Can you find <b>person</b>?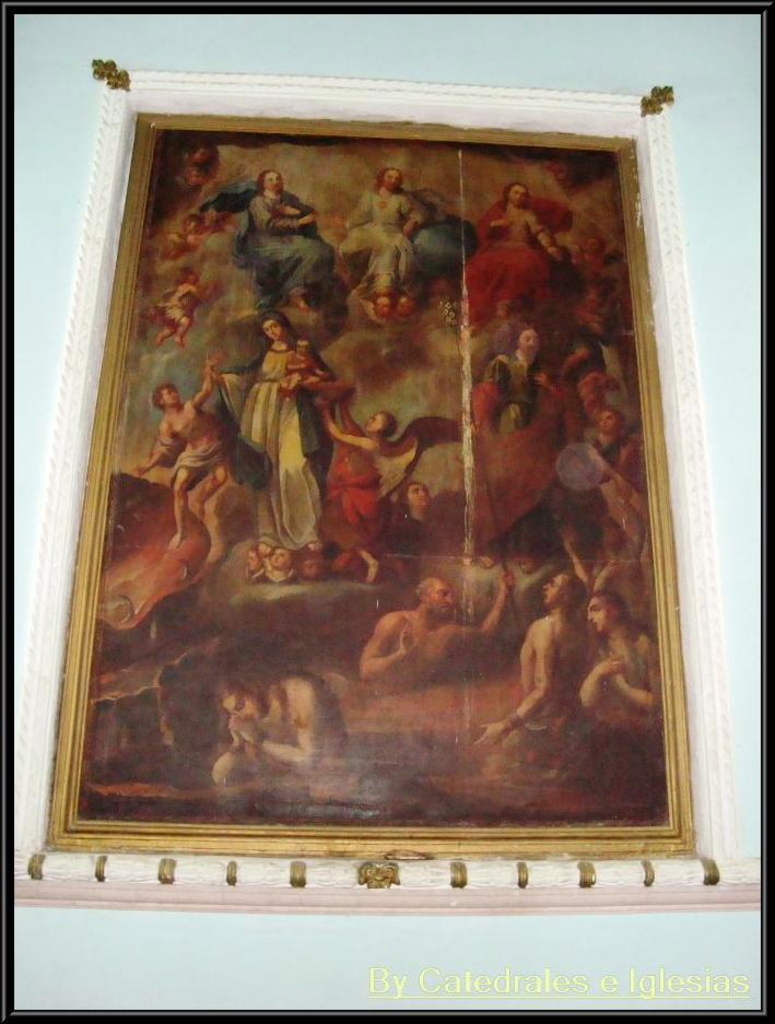
Yes, bounding box: 348 474 444 576.
